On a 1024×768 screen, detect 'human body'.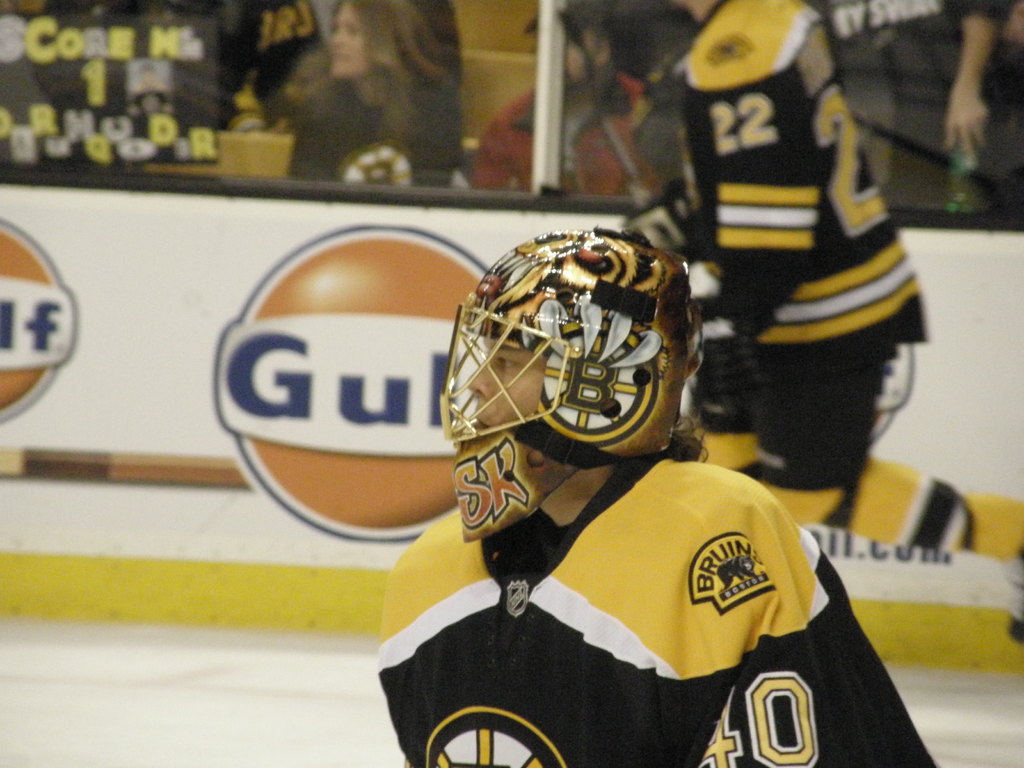
left=372, top=196, right=904, bottom=767.
